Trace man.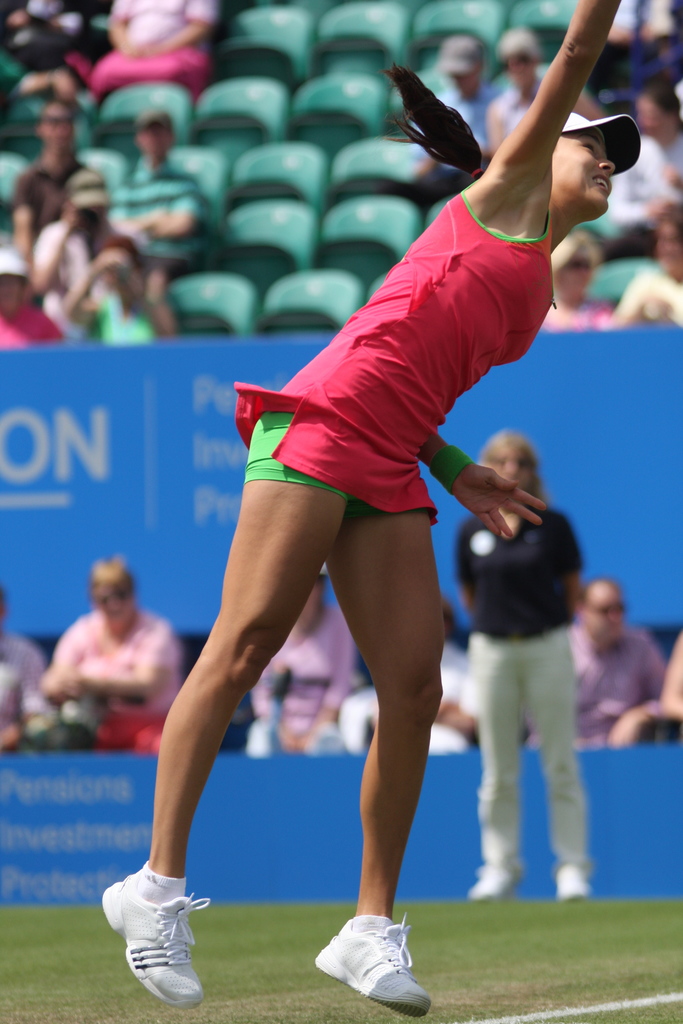
Traced to box(0, 92, 99, 273).
